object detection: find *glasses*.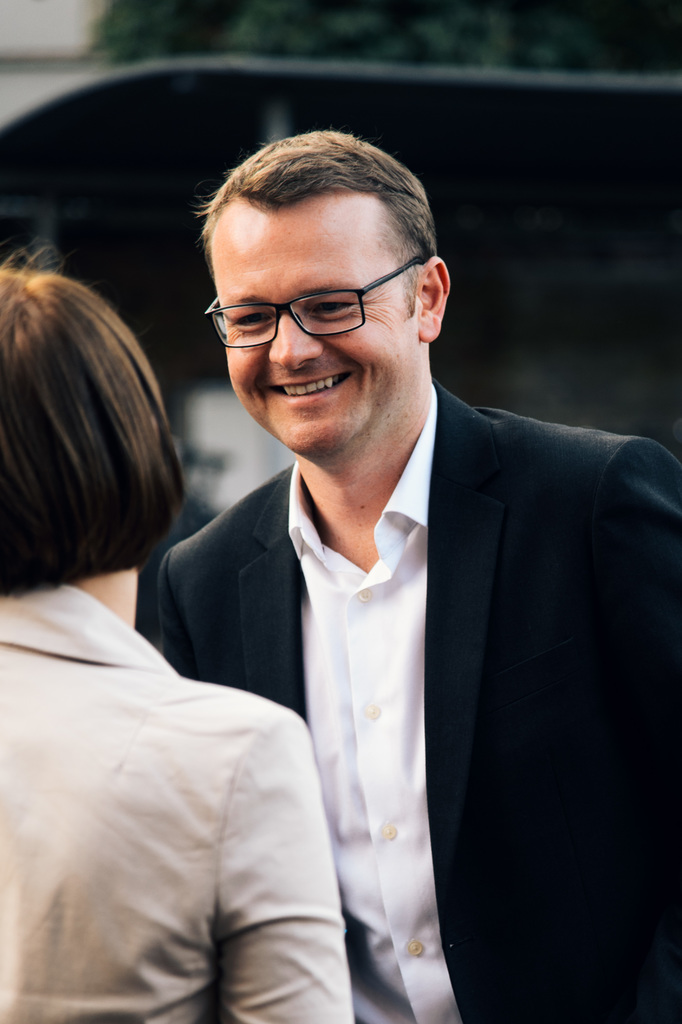
bbox(210, 268, 441, 332).
